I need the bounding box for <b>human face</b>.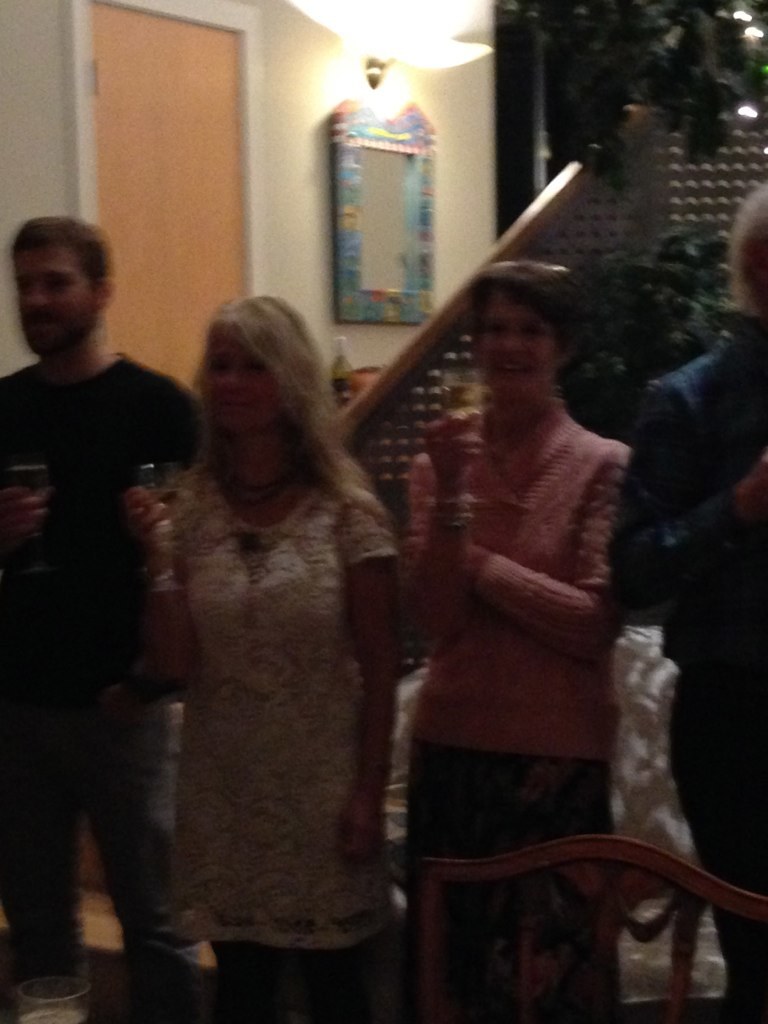
Here it is: x1=468 y1=295 x2=557 y2=407.
